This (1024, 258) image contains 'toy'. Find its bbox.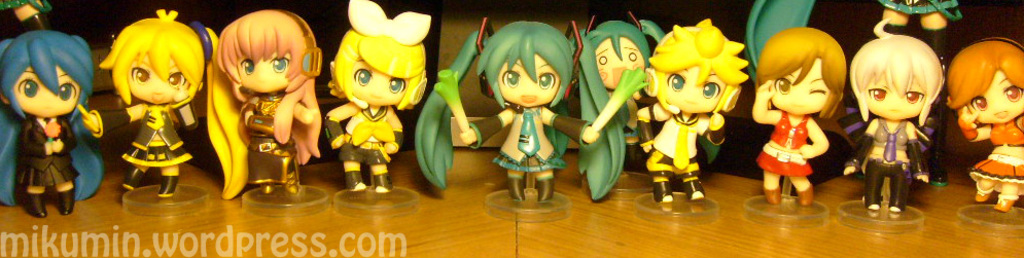
(94,7,198,195).
